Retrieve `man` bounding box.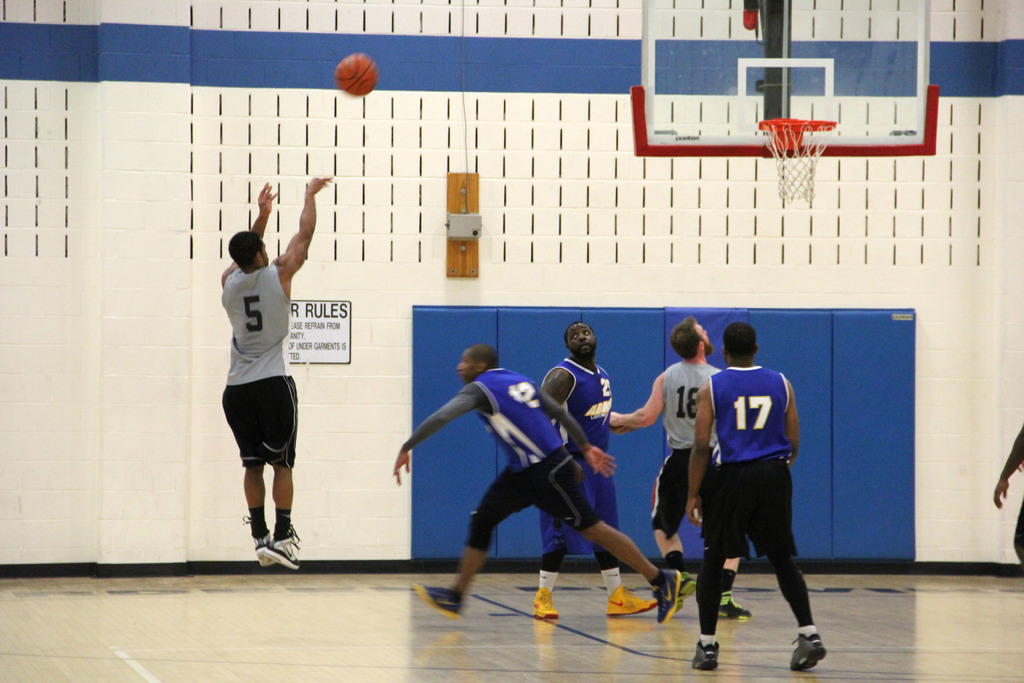
Bounding box: bbox=[614, 320, 724, 611].
